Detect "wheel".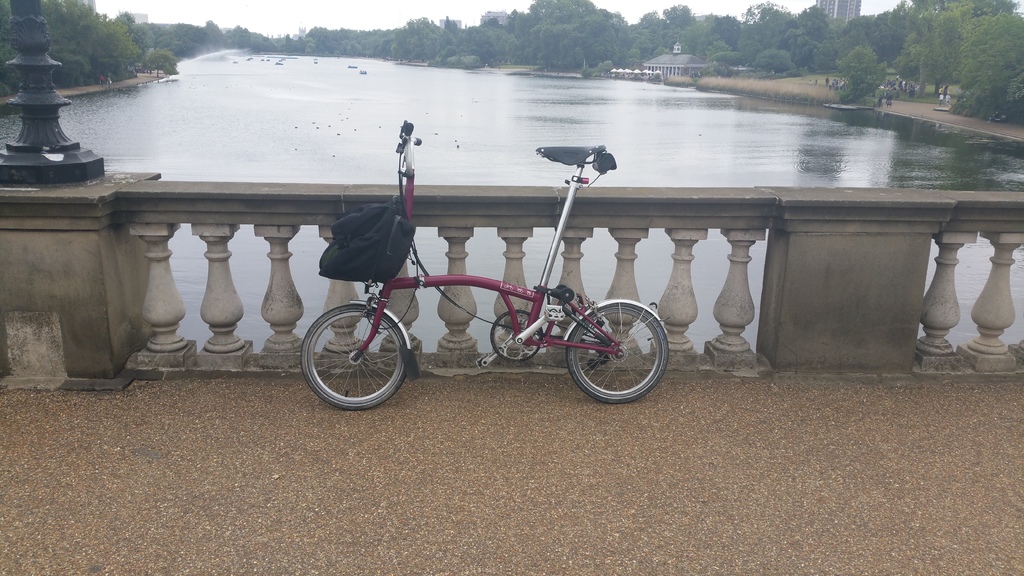
Detected at box(301, 296, 408, 404).
